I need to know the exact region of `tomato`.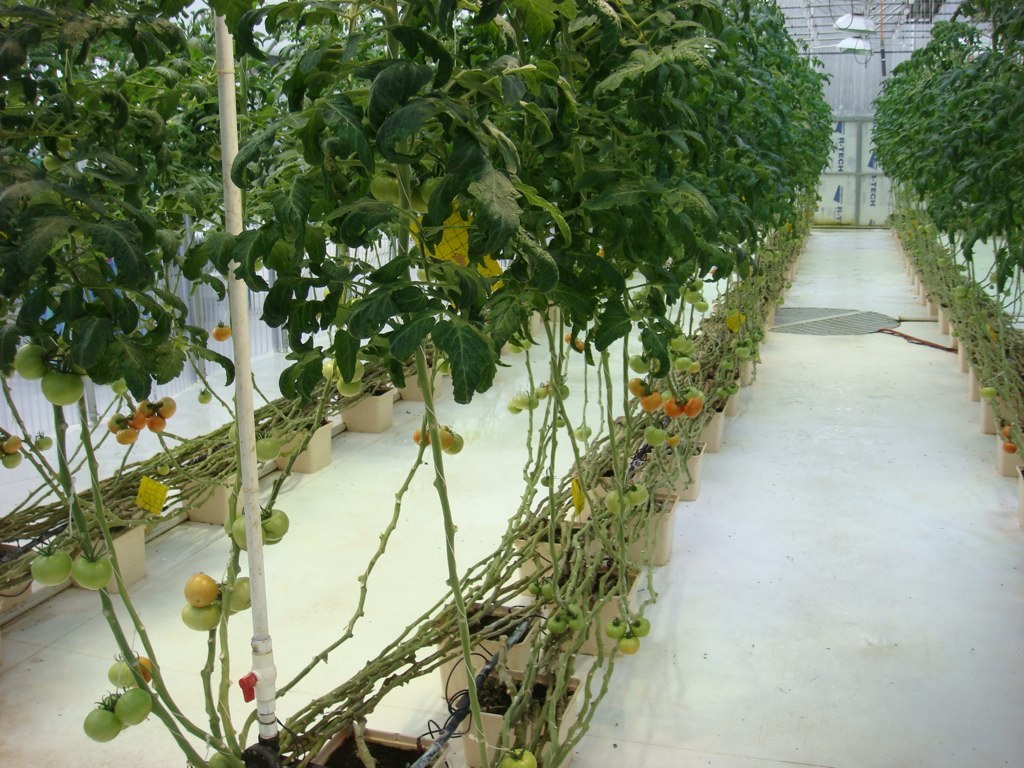
Region: (left=179, top=602, right=225, bottom=639).
